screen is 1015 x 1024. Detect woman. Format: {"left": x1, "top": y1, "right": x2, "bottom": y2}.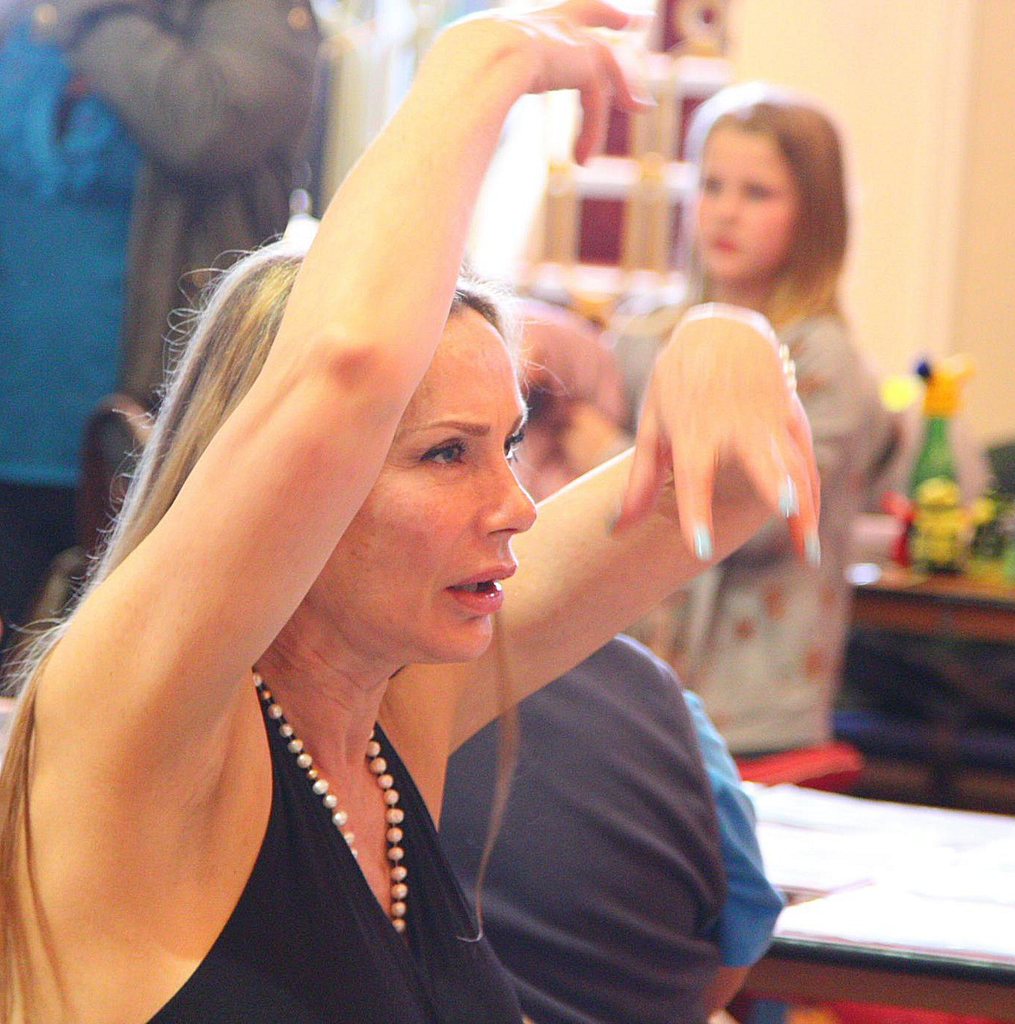
{"left": 554, "top": 89, "right": 891, "bottom": 797}.
